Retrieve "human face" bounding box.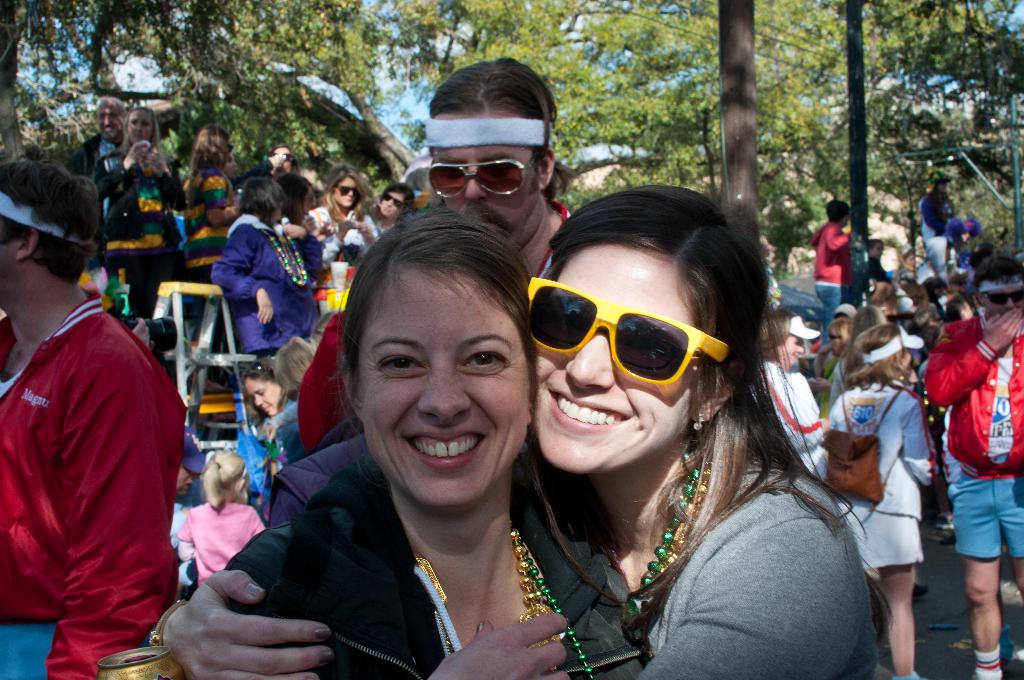
Bounding box: 428,116,539,243.
